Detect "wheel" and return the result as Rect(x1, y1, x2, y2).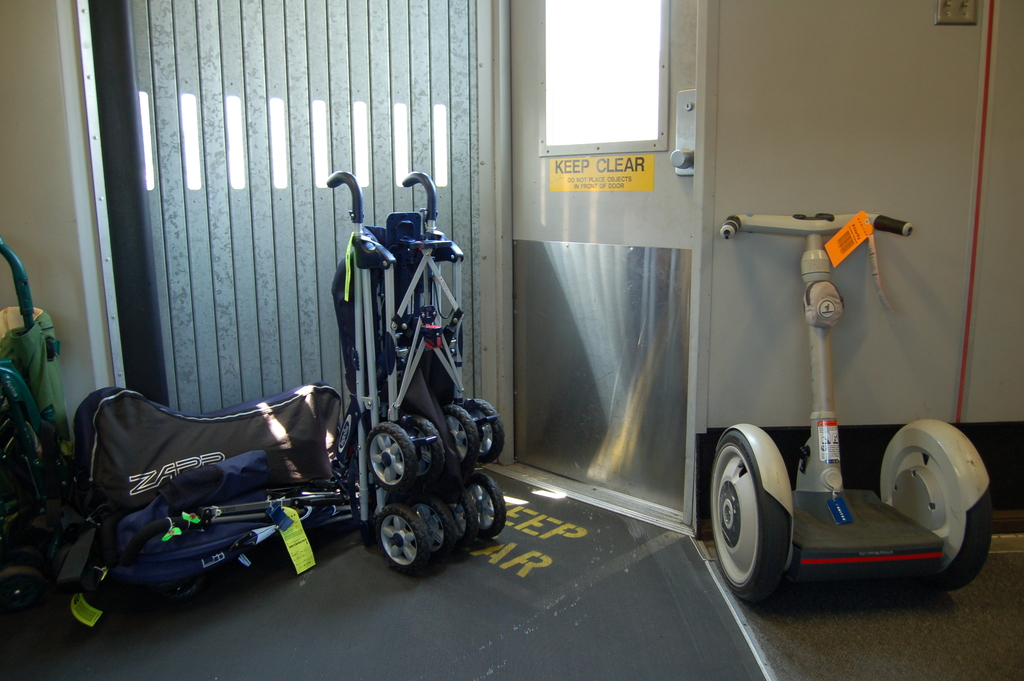
Rect(936, 484, 992, 588).
